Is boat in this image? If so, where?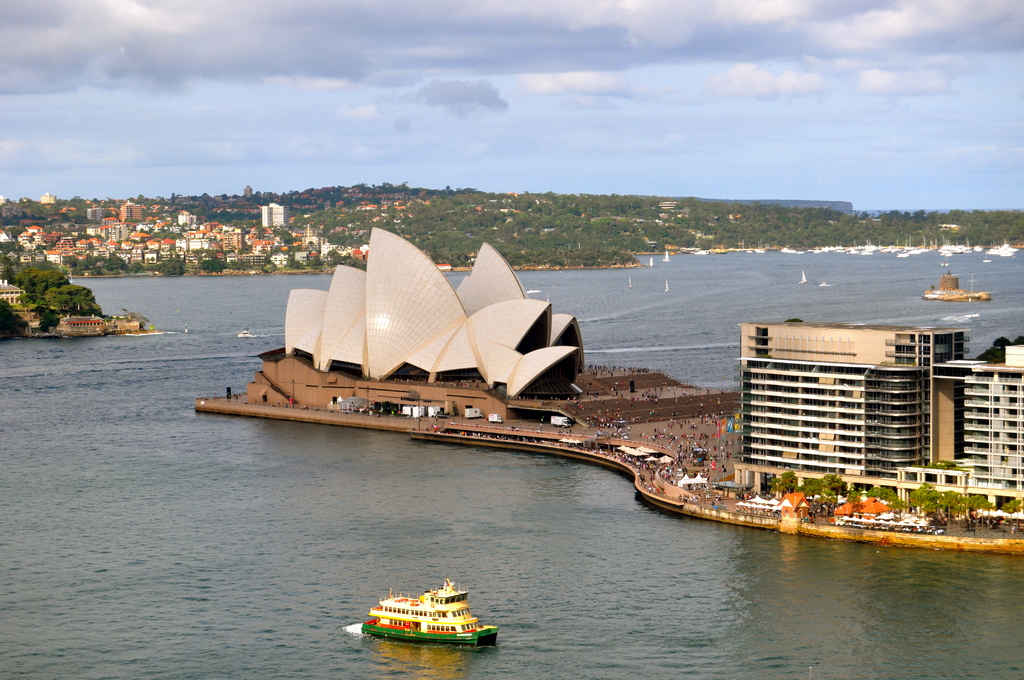
Yes, at left=360, top=583, right=500, bottom=658.
